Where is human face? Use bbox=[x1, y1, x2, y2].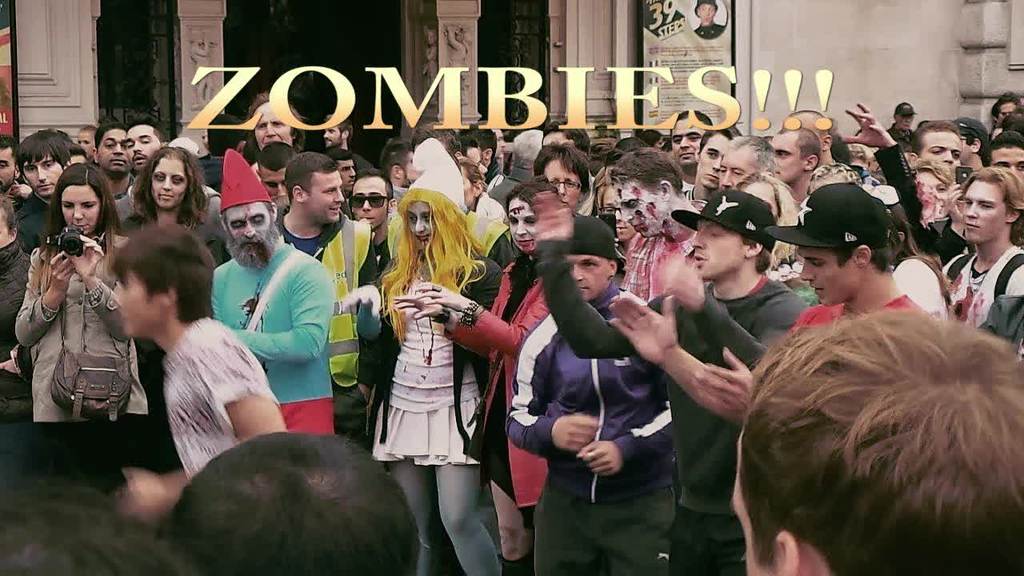
bbox=[109, 265, 162, 338].
